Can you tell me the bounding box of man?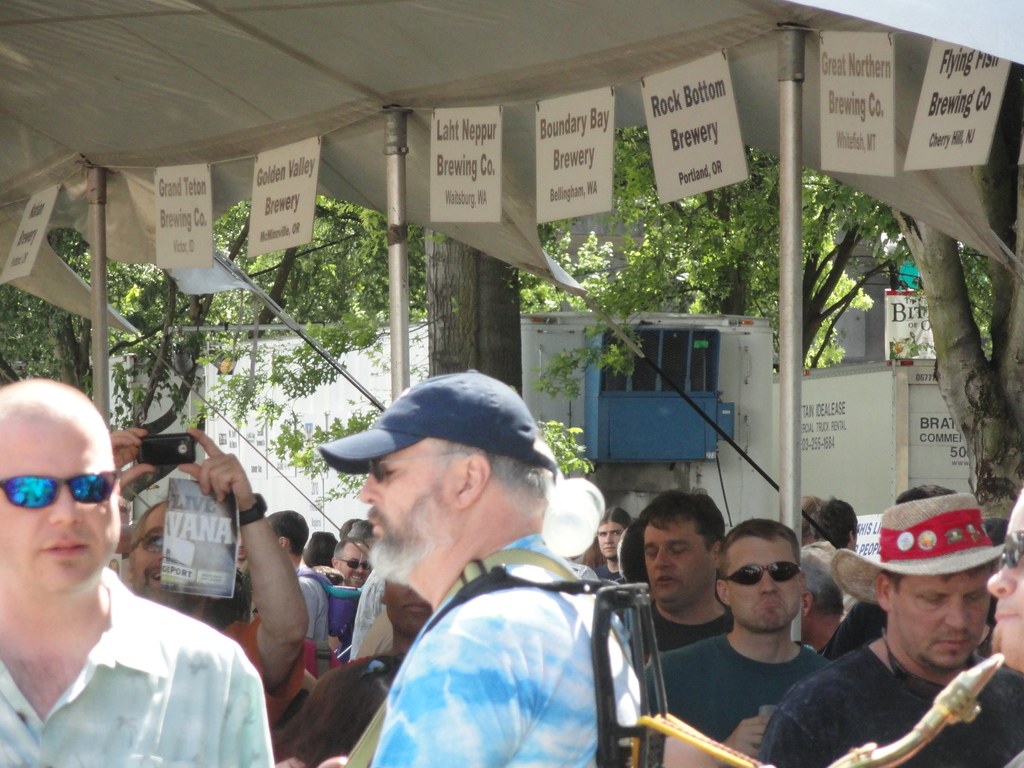
<box>333,539,372,586</box>.
